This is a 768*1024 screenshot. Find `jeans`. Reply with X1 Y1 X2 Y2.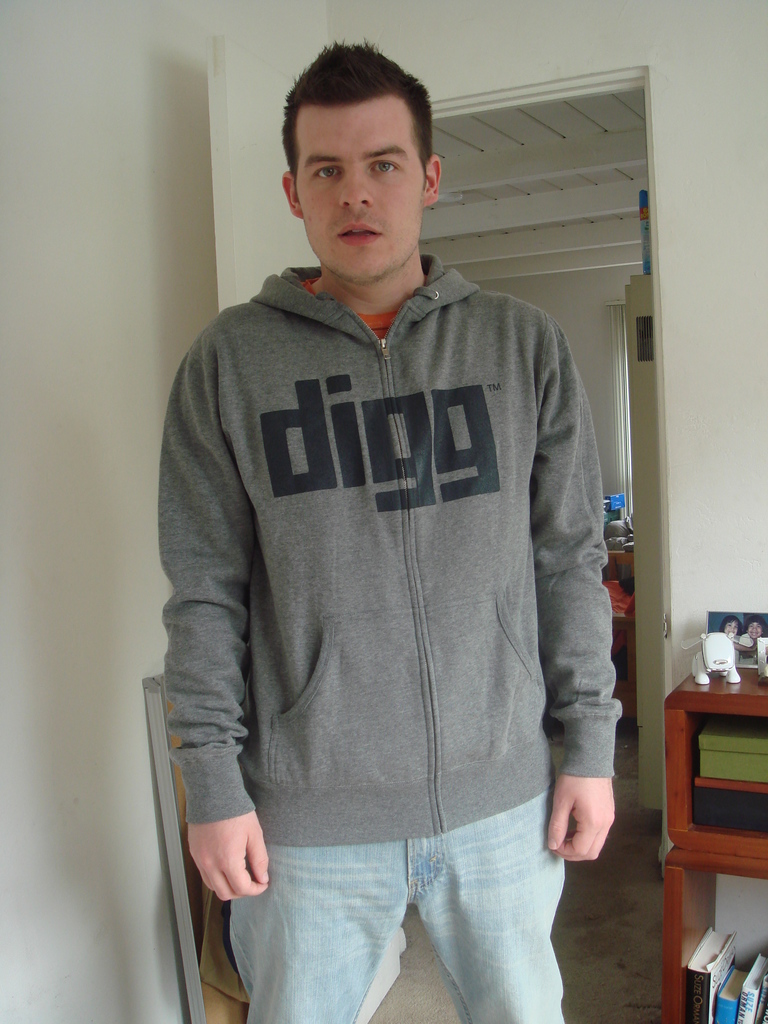
207 781 601 1013.
